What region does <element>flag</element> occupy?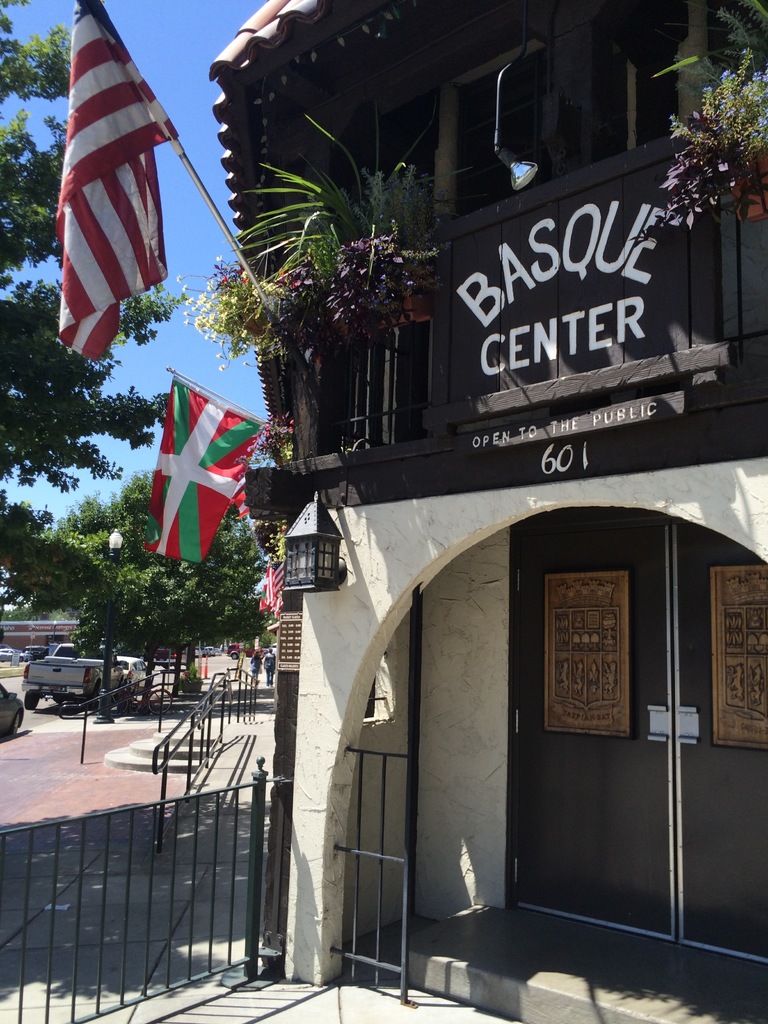
38, 14, 163, 358.
